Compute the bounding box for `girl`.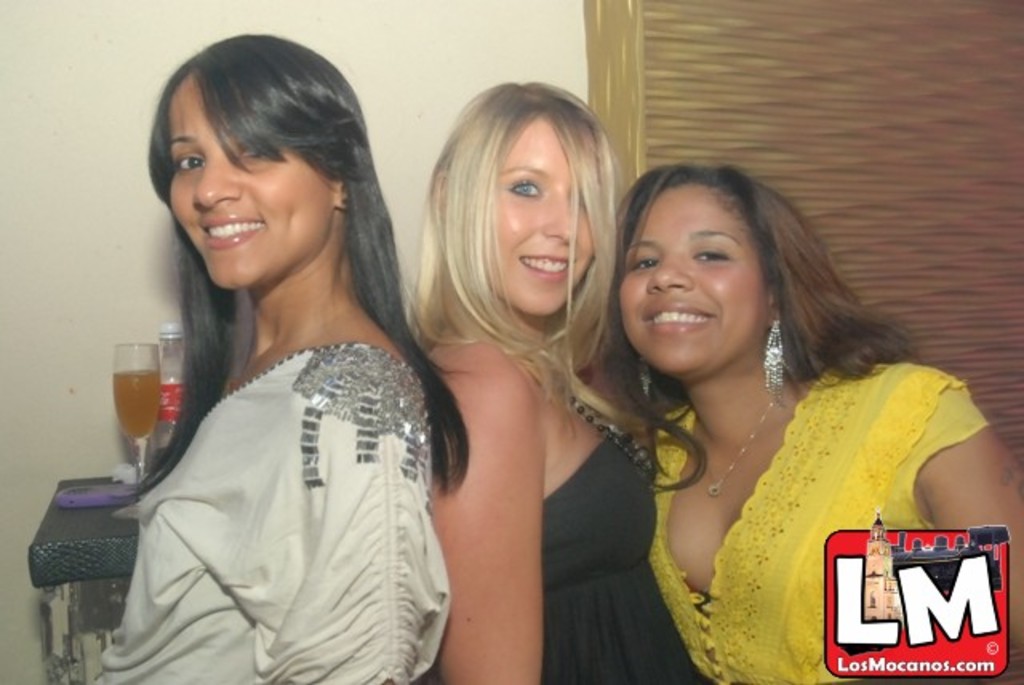
622,166,1021,683.
